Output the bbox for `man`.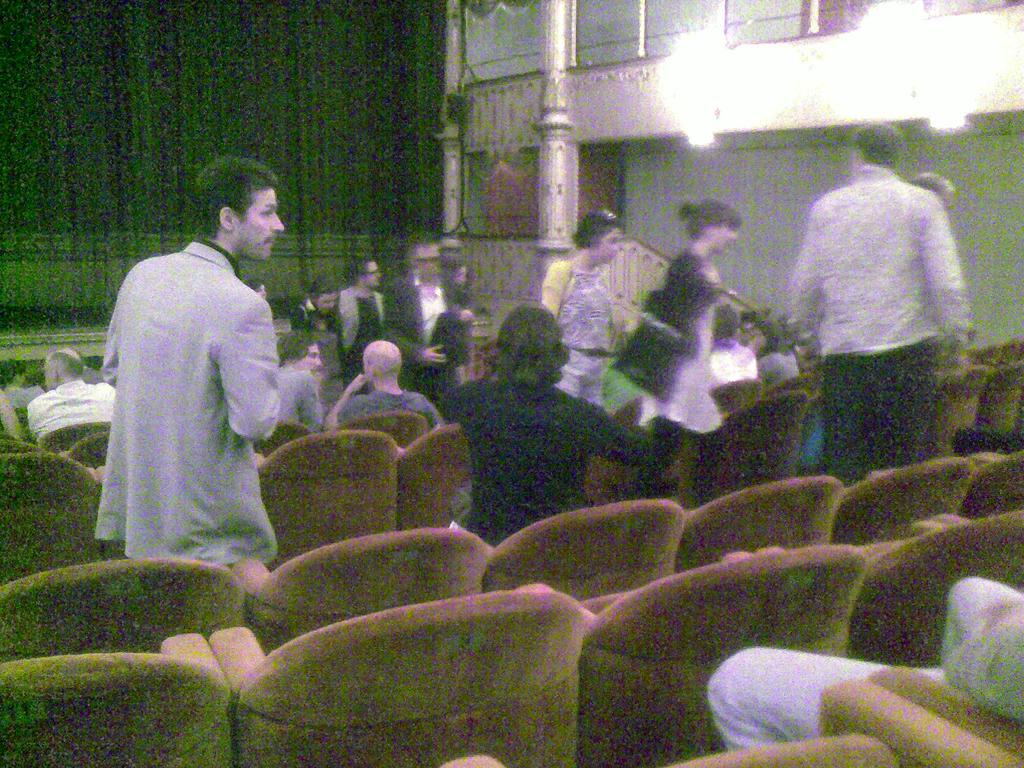
<bbox>444, 303, 653, 547</bbox>.
